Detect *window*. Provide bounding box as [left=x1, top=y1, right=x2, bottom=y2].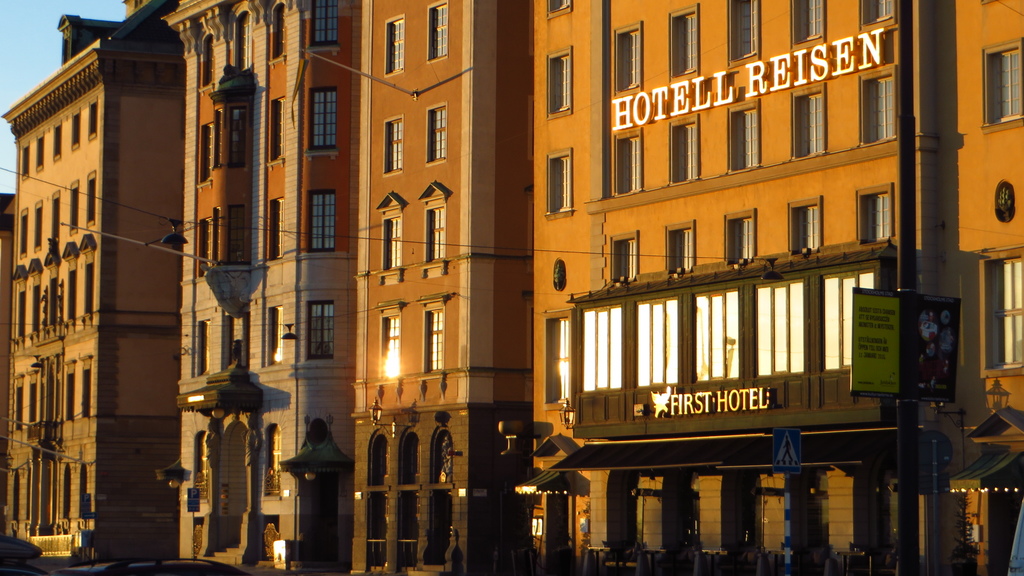
[left=865, top=193, right=892, bottom=239].
